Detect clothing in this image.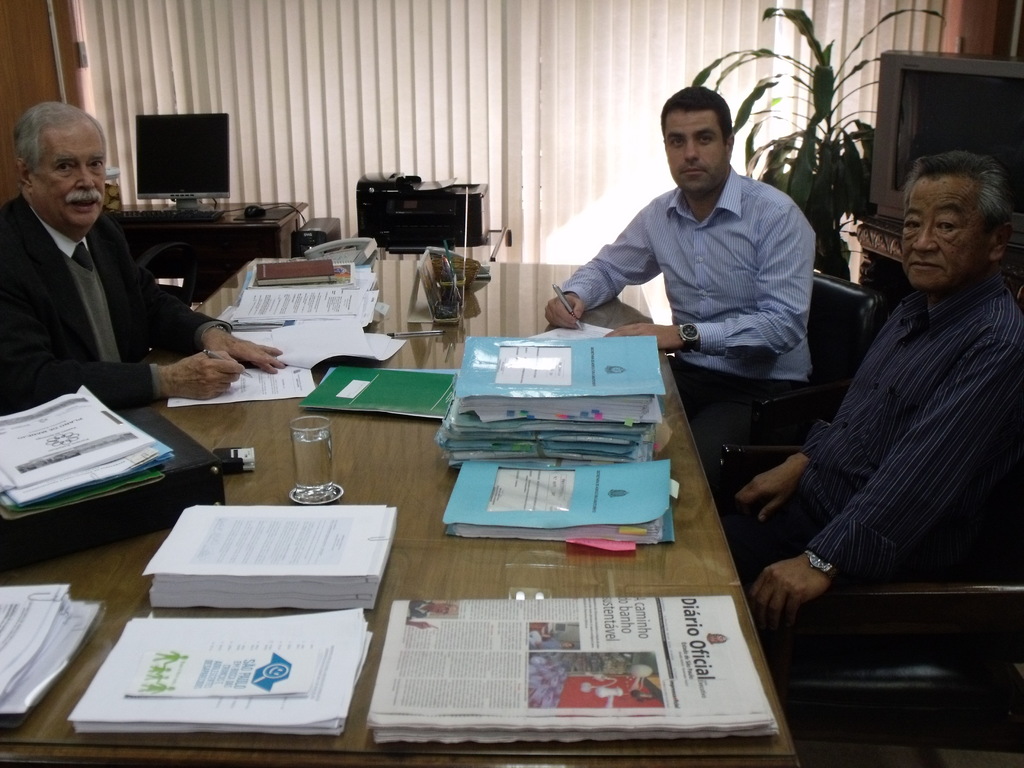
Detection: bbox=[0, 191, 227, 415].
